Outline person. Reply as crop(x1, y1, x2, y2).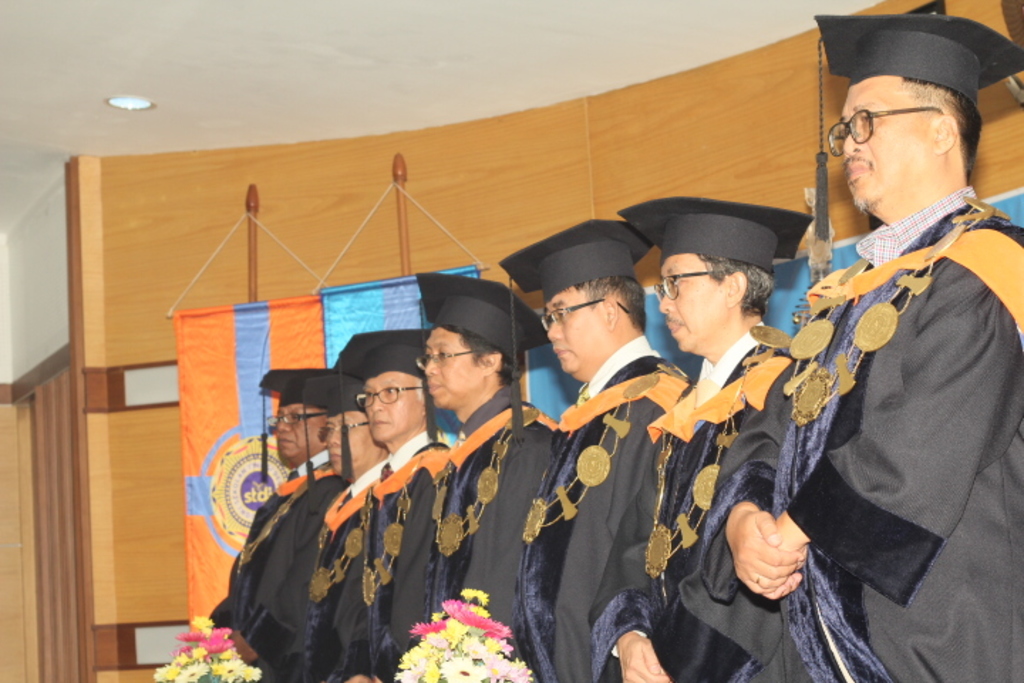
crop(619, 194, 811, 682).
